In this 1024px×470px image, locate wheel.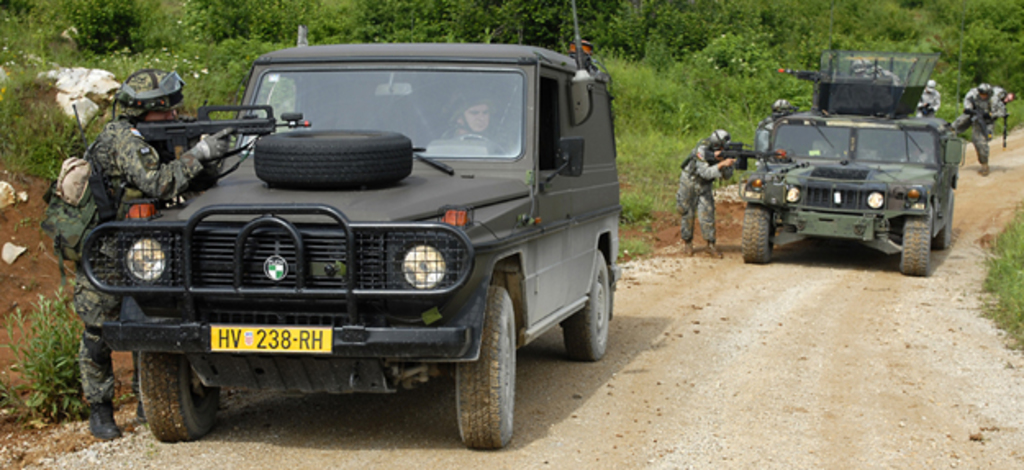
Bounding box: [x1=744, y1=205, x2=775, y2=265].
